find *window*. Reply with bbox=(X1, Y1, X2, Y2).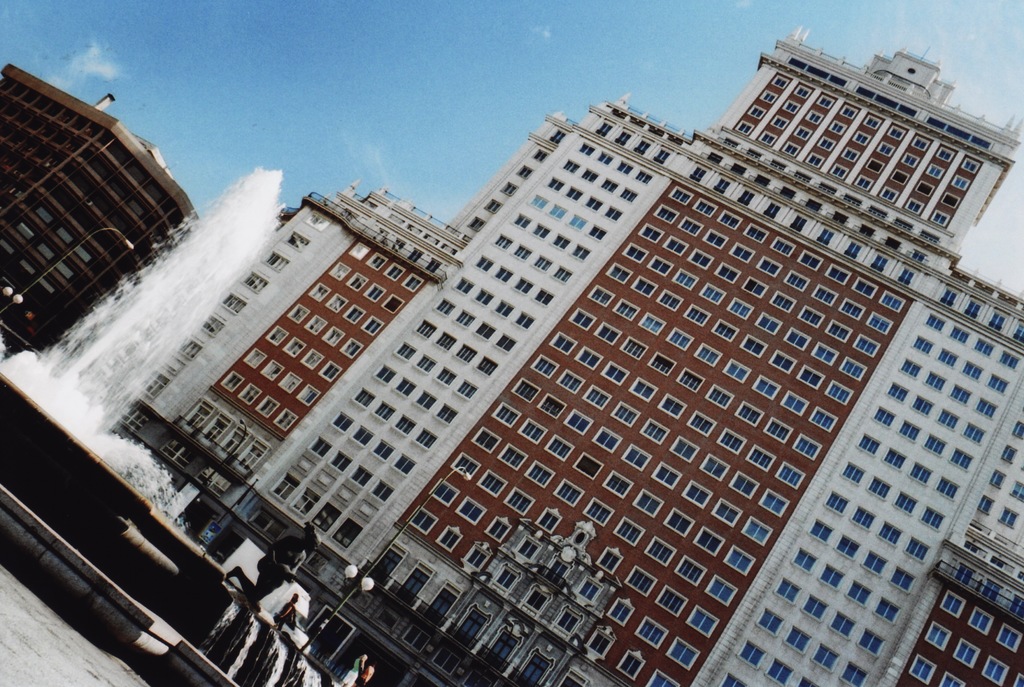
bbox=(376, 362, 395, 384).
